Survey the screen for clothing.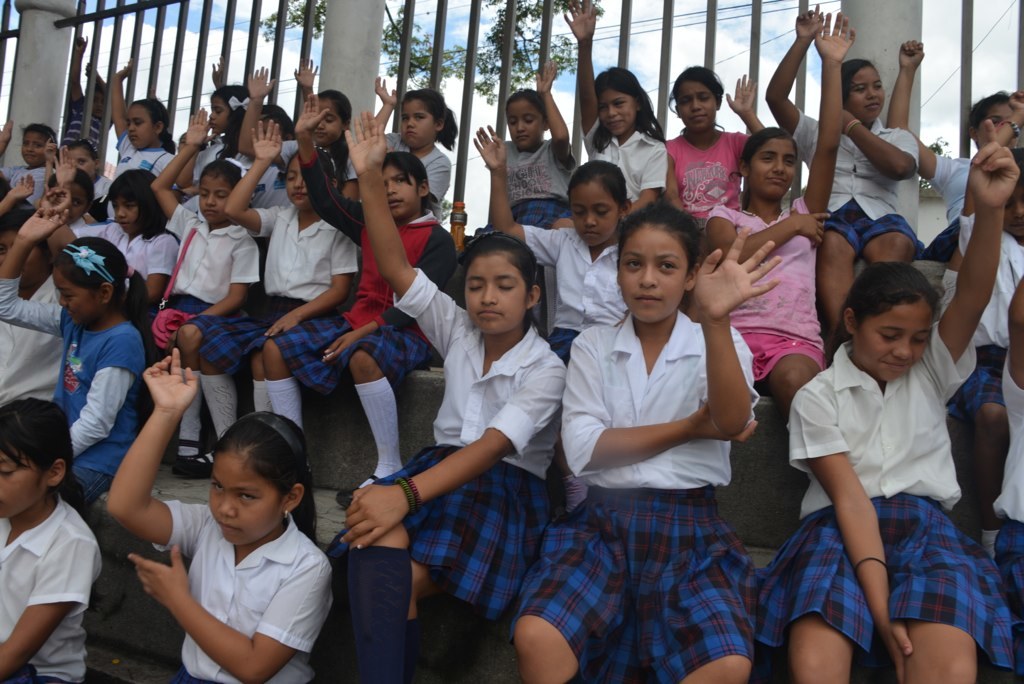
Survey found: select_region(0, 270, 158, 501).
